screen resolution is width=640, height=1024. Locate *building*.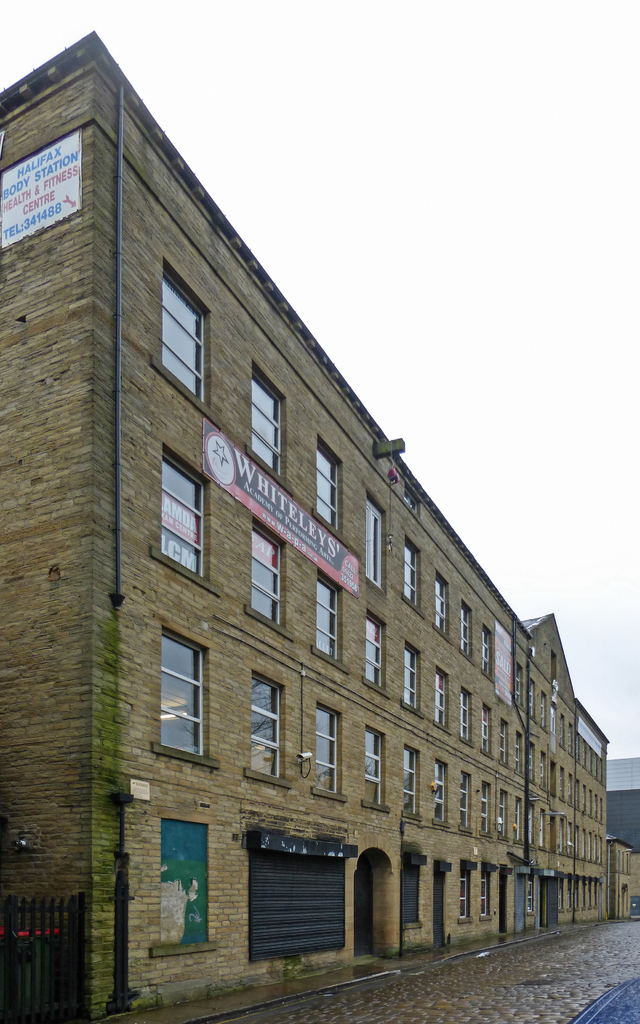
(left=0, top=22, right=611, bottom=1023).
